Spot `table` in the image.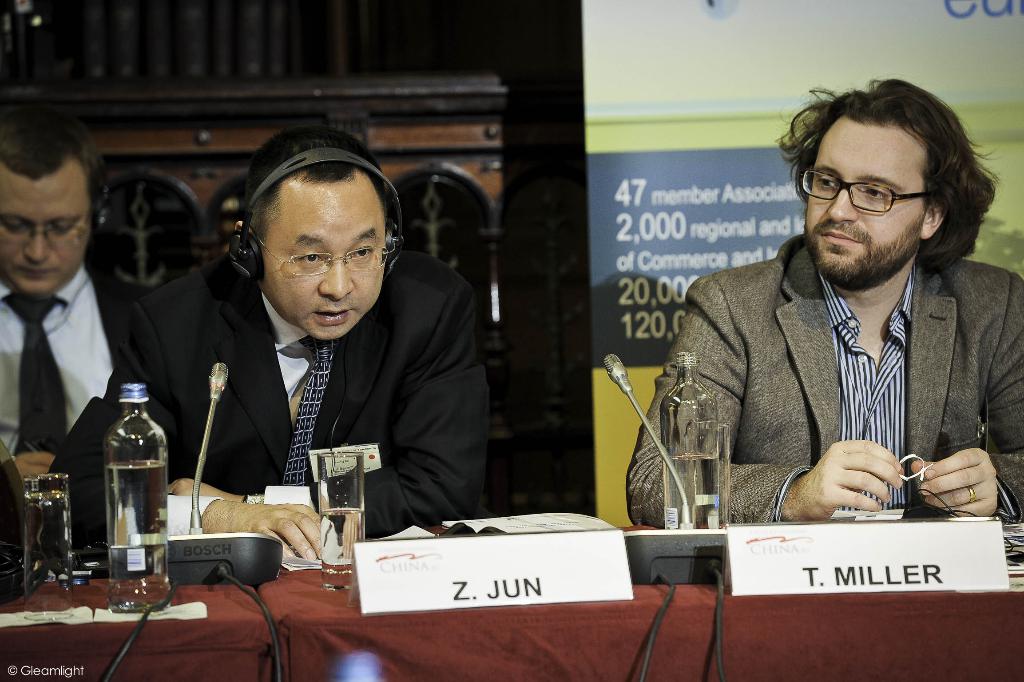
`table` found at (left=174, top=503, right=1023, bottom=665).
